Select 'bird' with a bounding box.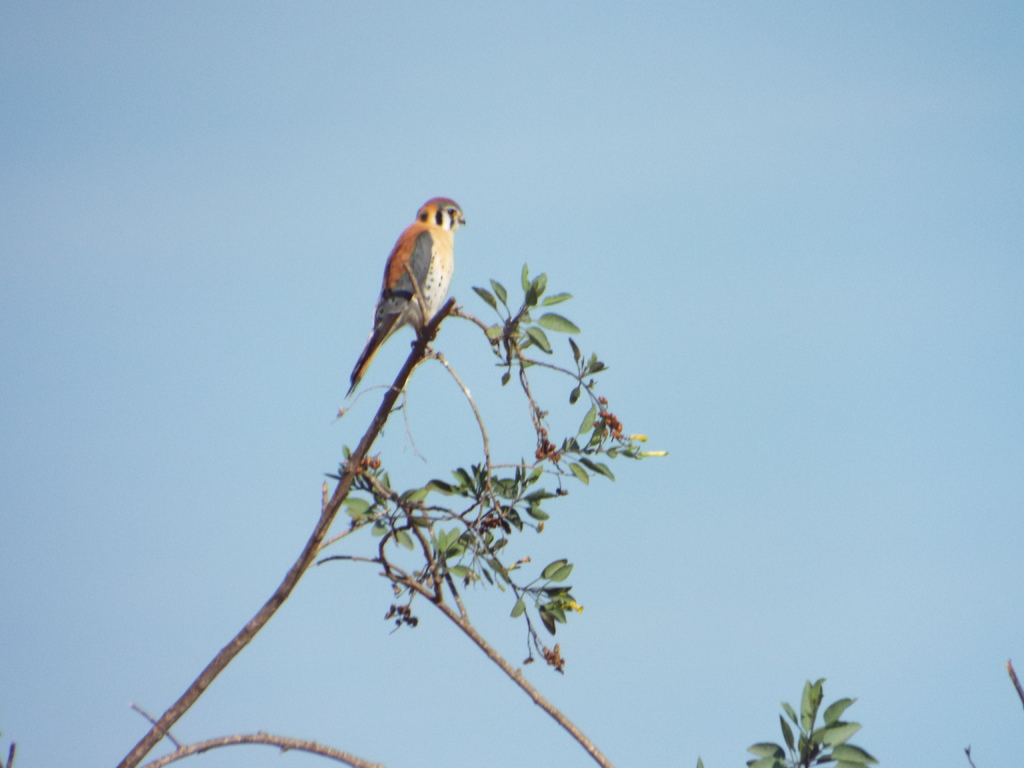
box(340, 205, 465, 384).
